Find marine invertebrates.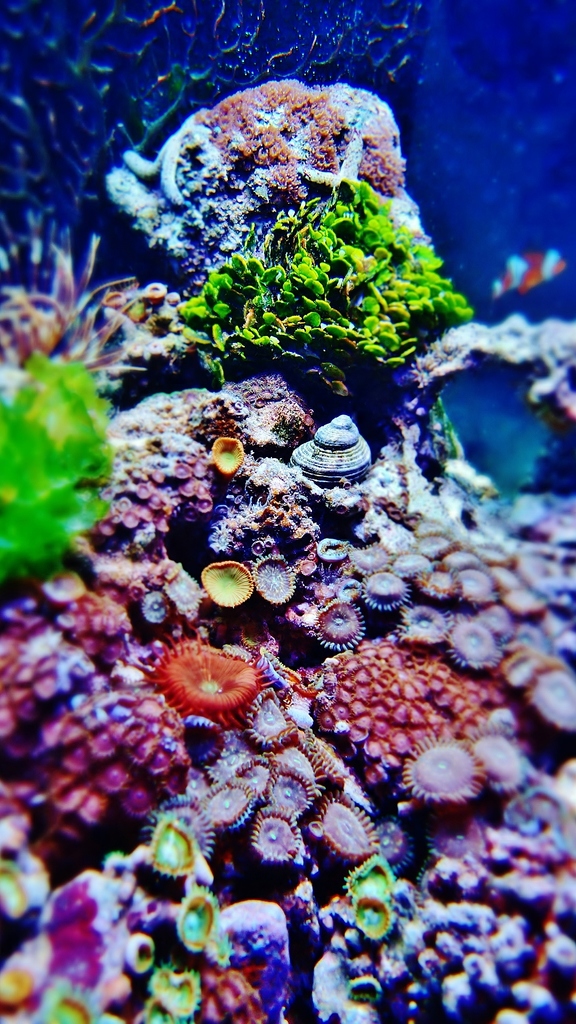
locate(261, 749, 328, 824).
